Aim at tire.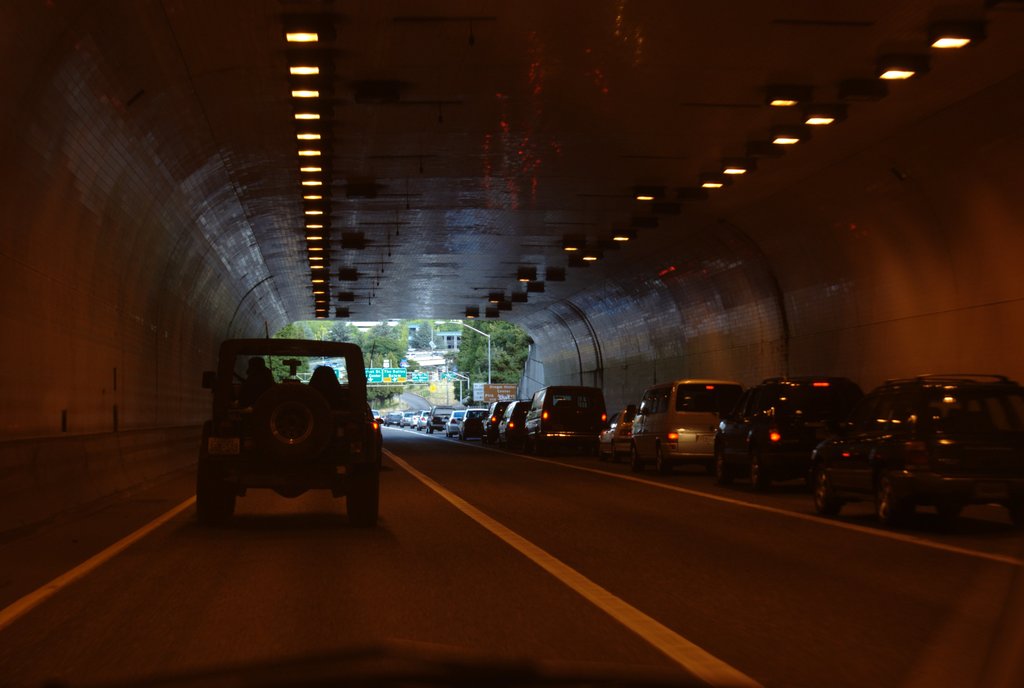
Aimed at 447, 431, 455, 442.
